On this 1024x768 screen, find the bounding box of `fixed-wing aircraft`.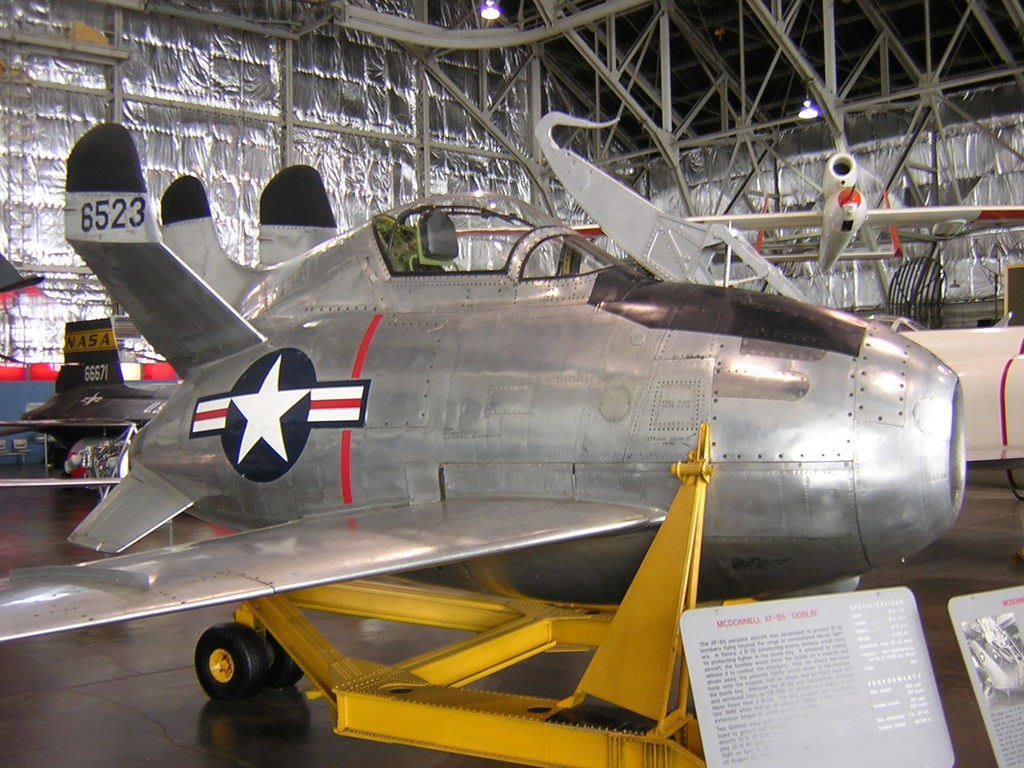
Bounding box: pyautogui.locateOnScreen(852, 309, 1023, 464).
